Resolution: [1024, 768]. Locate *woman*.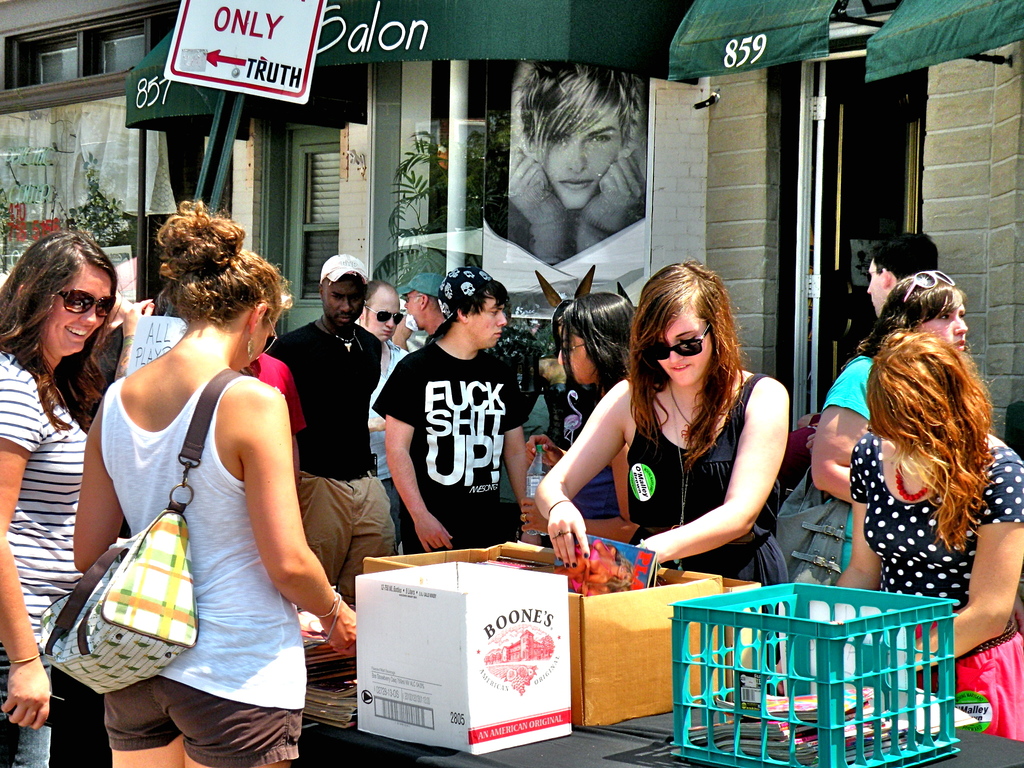
520, 291, 636, 546.
